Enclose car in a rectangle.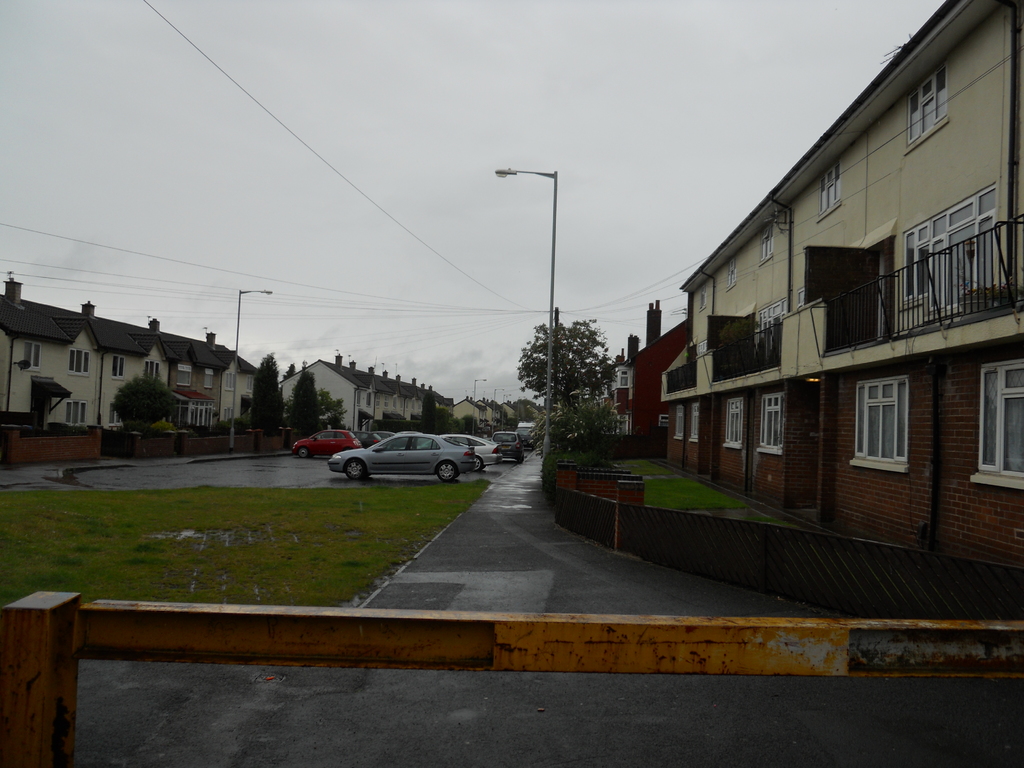
[291,430,362,458].
